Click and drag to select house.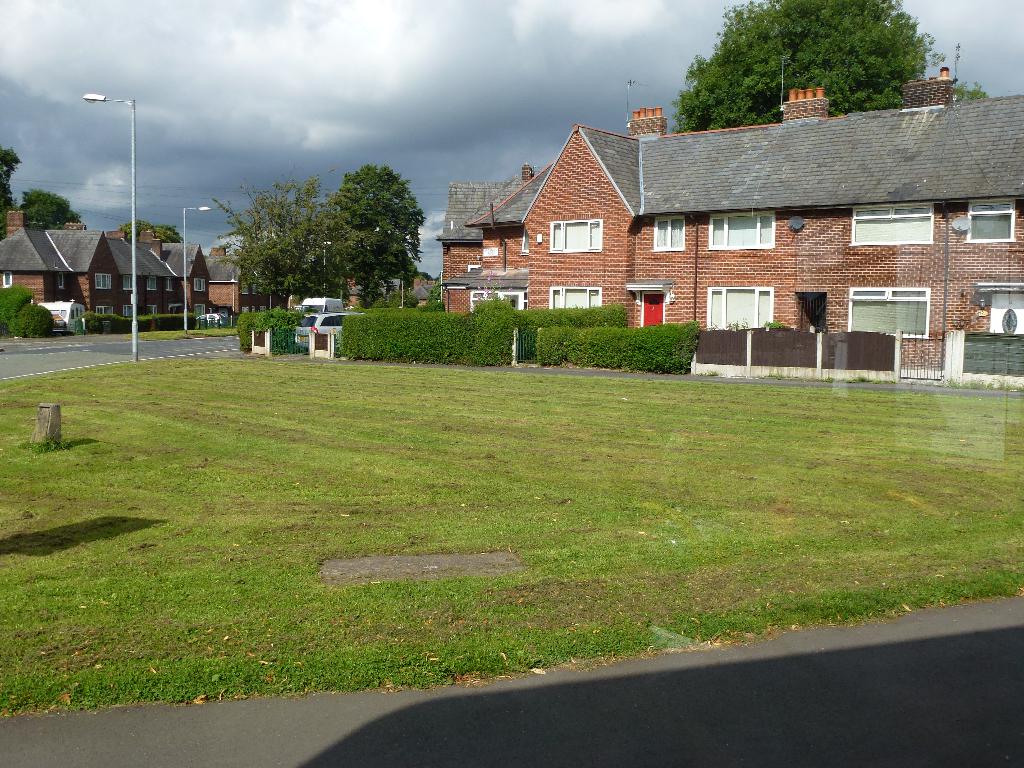
Selection: box(435, 89, 1005, 376).
